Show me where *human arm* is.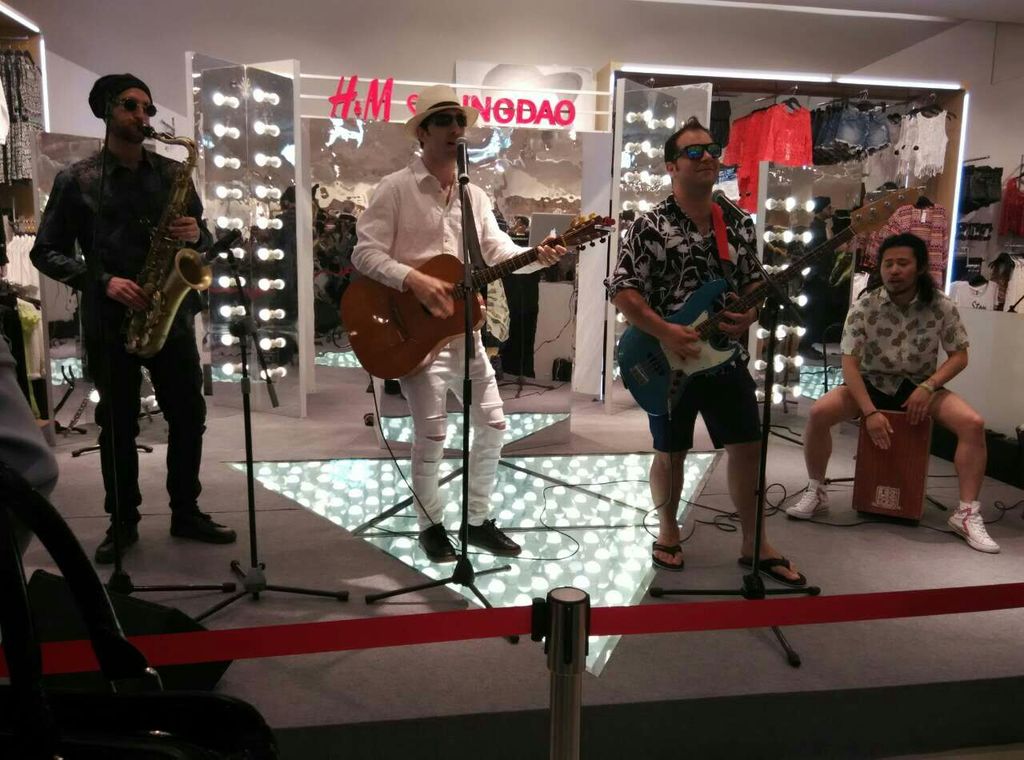
*human arm* is at detection(610, 222, 703, 370).
